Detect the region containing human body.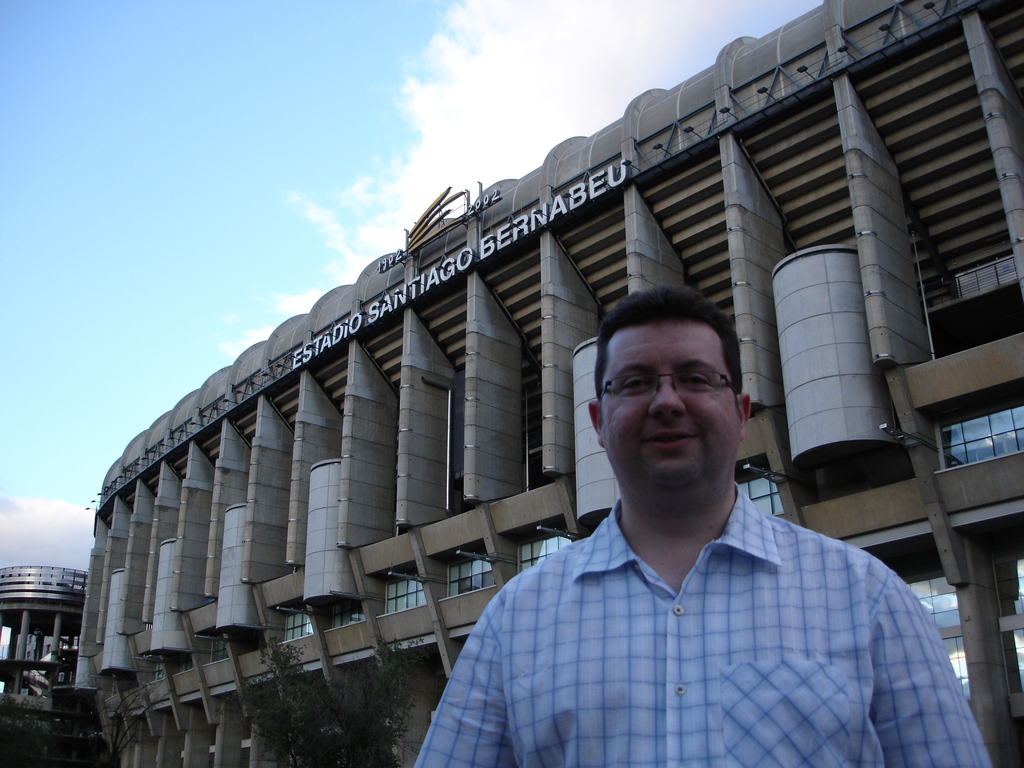
pyautogui.locateOnScreen(420, 345, 950, 767).
